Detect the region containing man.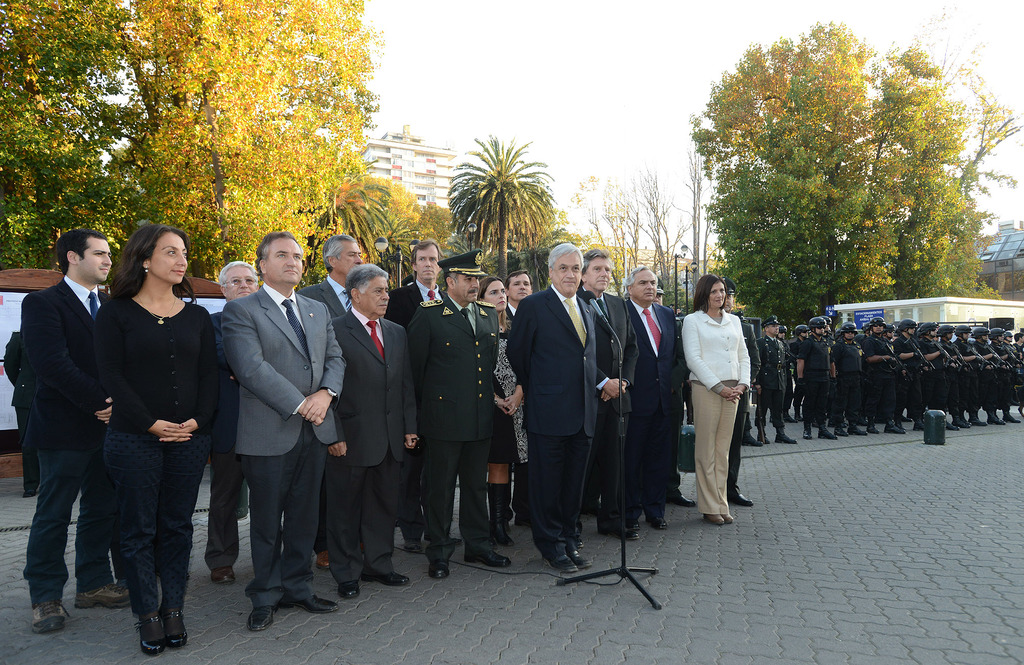
413/248/514/582.
